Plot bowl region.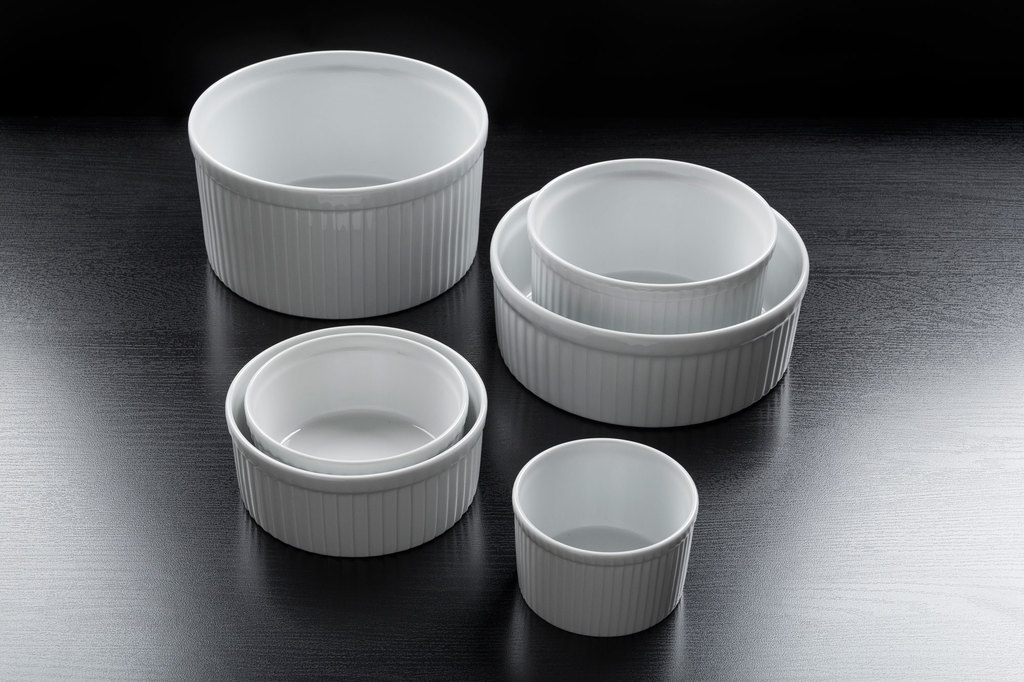
Plotted at <region>532, 156, 772, 331</region>.
